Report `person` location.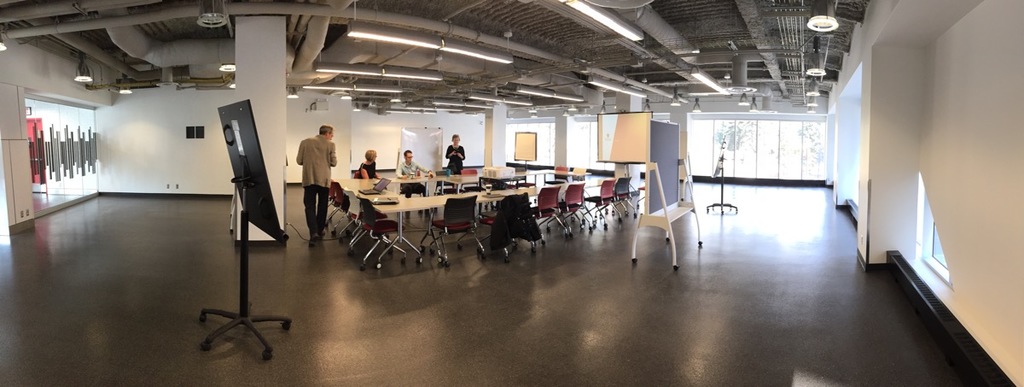
Report: 396 148 435 198.
